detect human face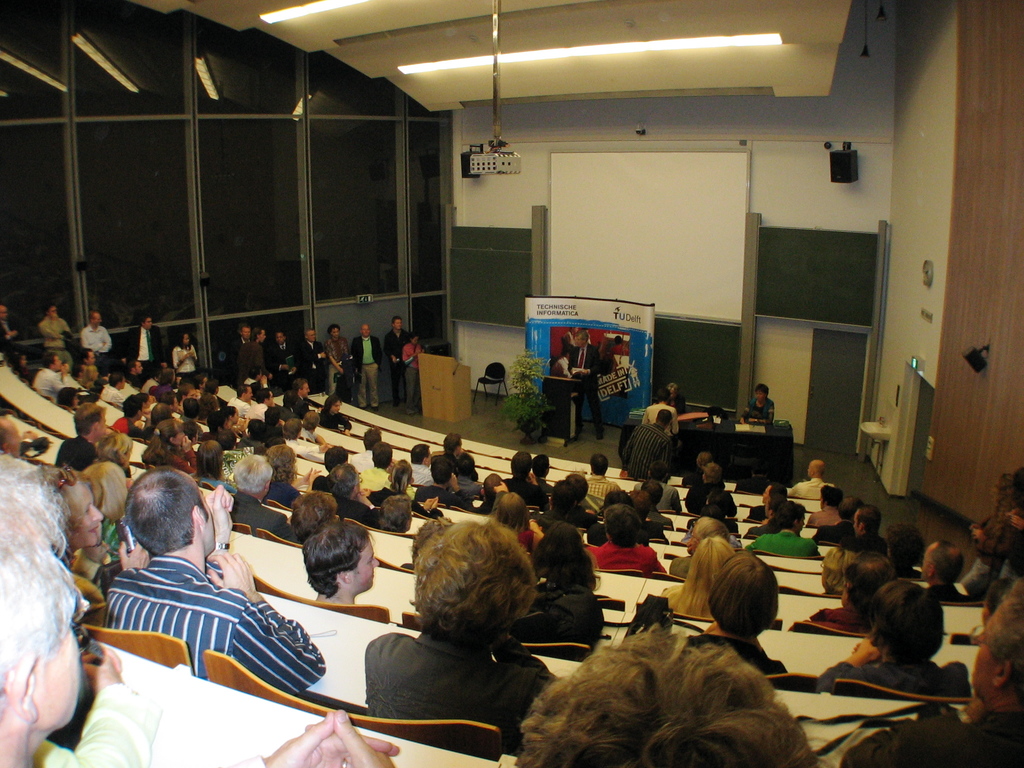
191,392,201,399
